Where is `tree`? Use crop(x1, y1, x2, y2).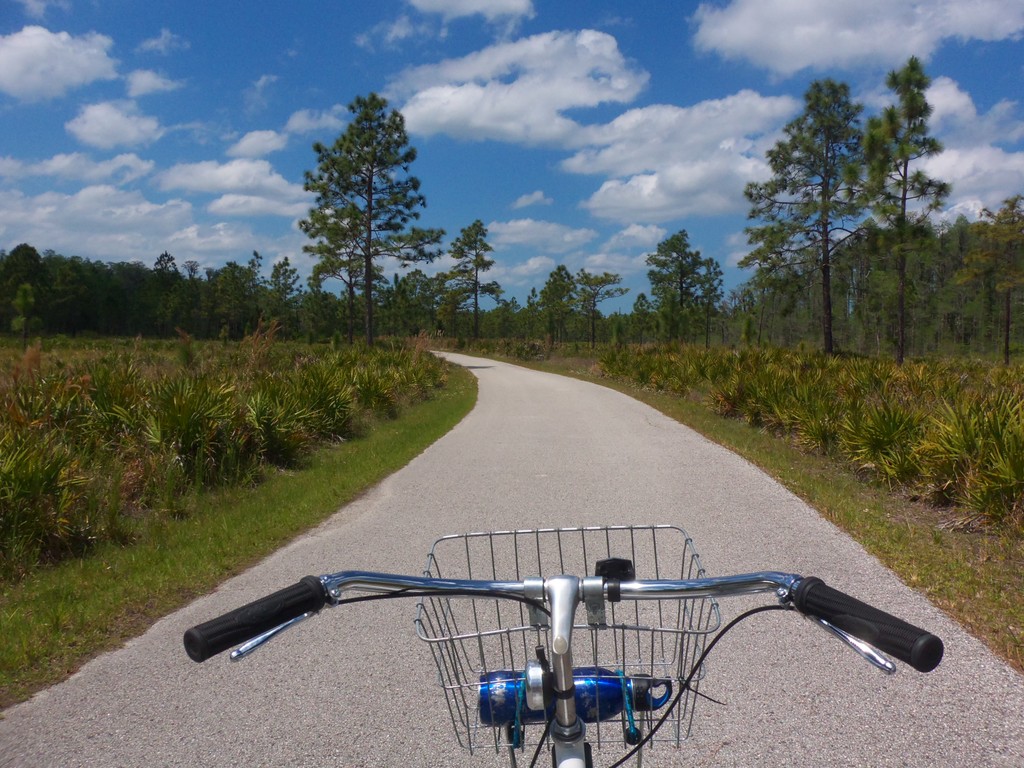
crop(505, 288, 541, 346).
